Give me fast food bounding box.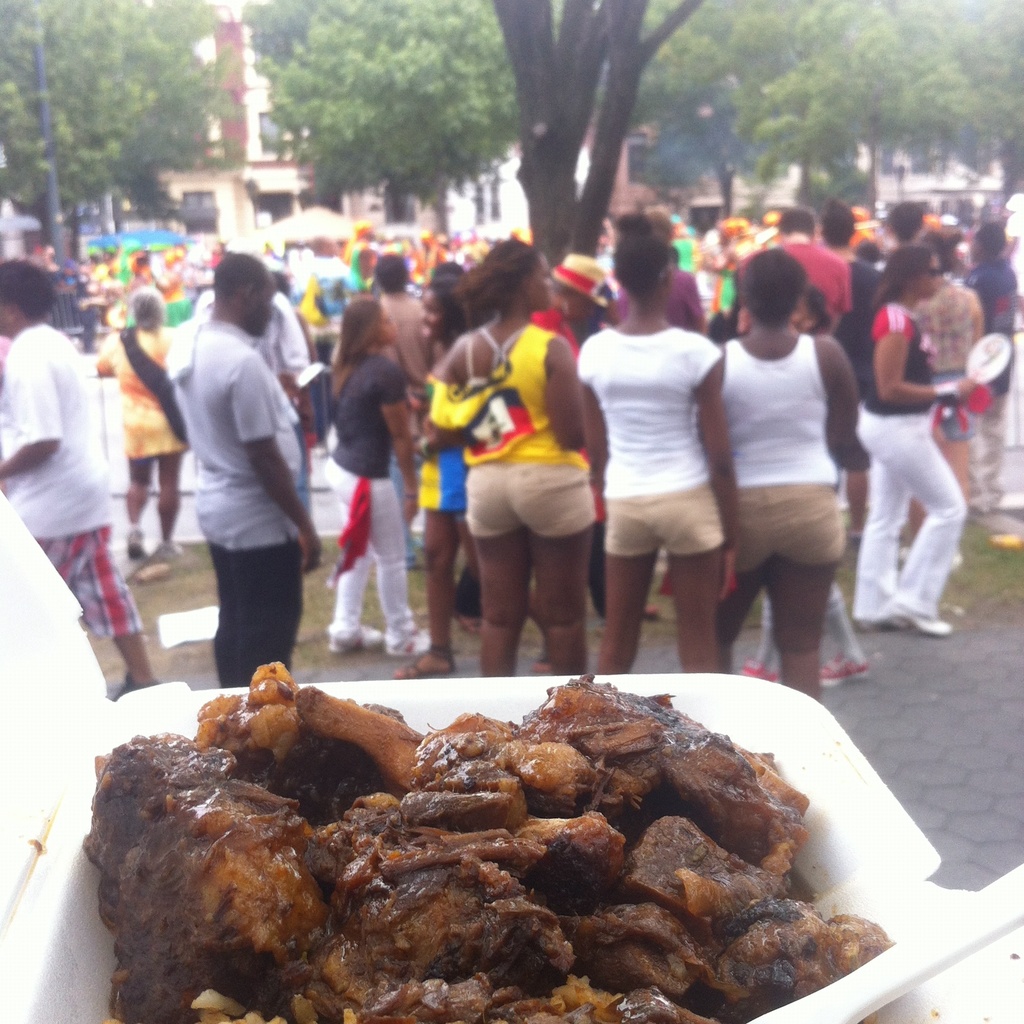
bbox(102, 669, 879, 1023).
